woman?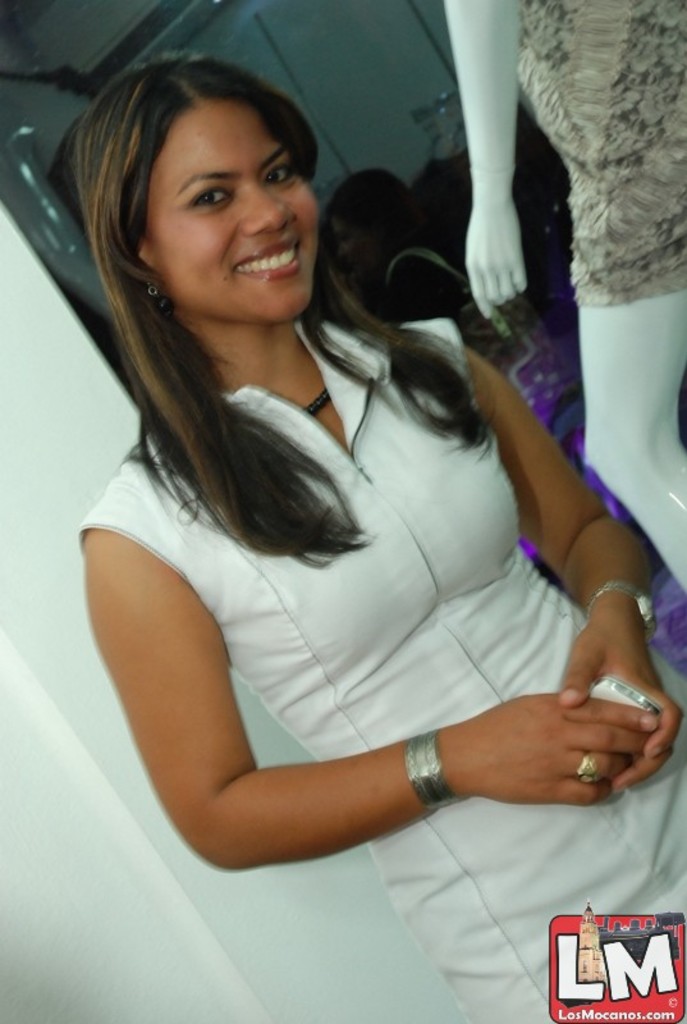
select_region(331, 161, 568, 413)
